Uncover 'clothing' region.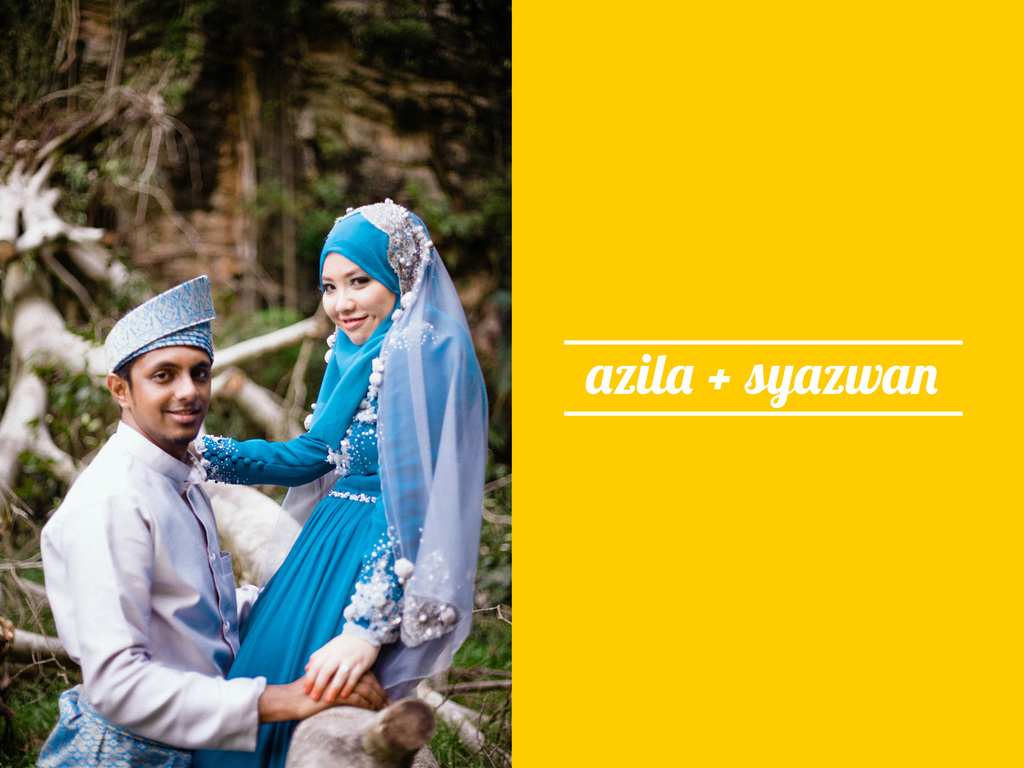
Uncovered: [189, 203, 490, 767].
